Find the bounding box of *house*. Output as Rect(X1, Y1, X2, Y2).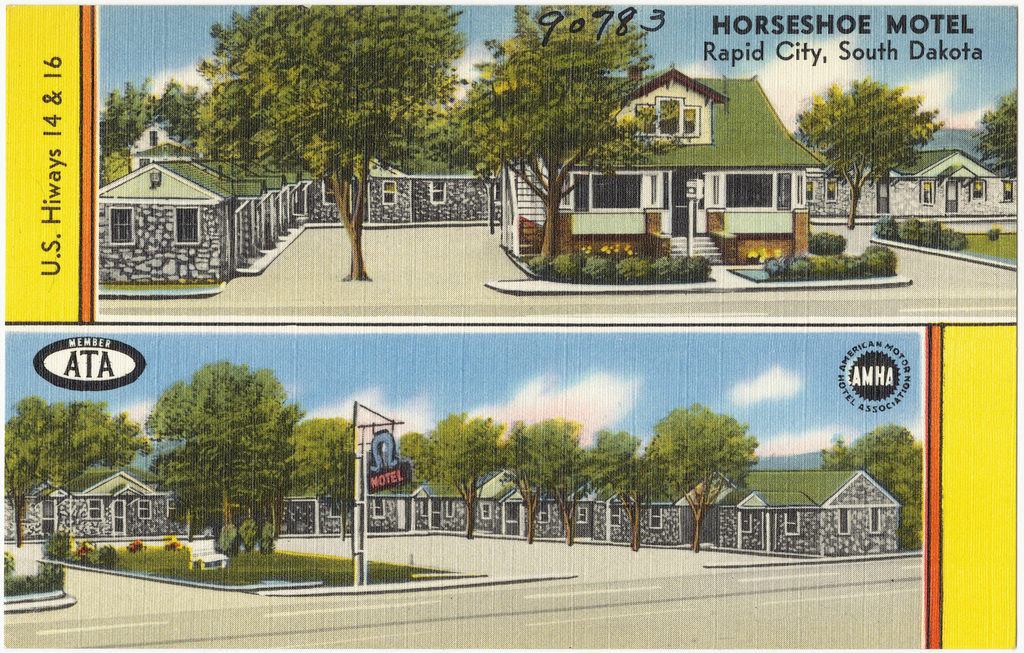
Rect(99, 103, 514, 291).
